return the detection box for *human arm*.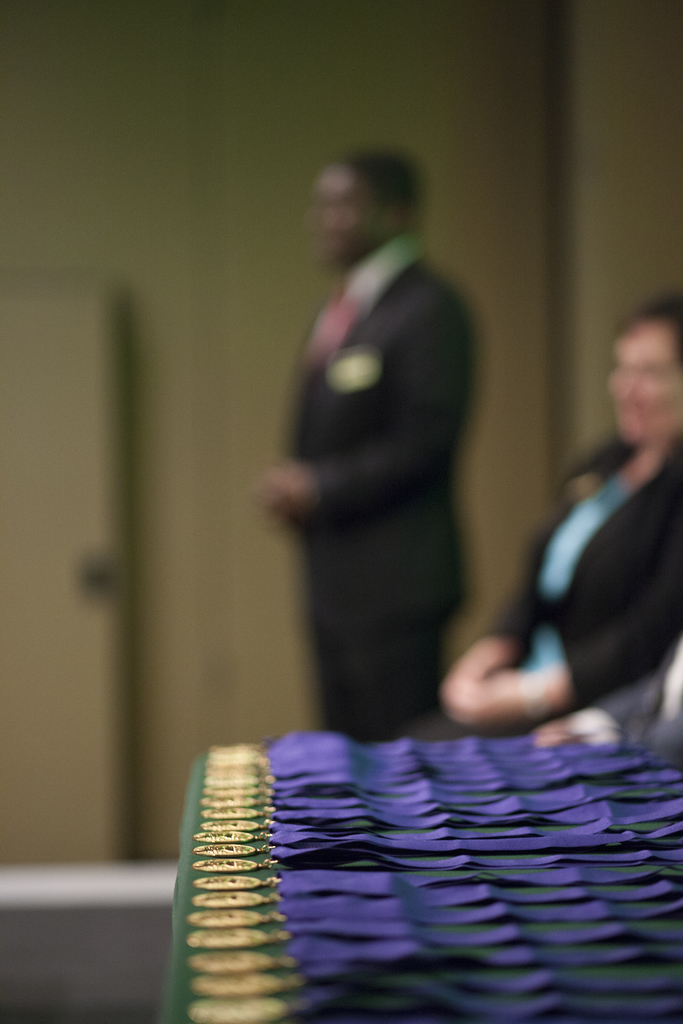
{"x1": 252, "y1": 296, "x2": 482, "y2": 518}.
